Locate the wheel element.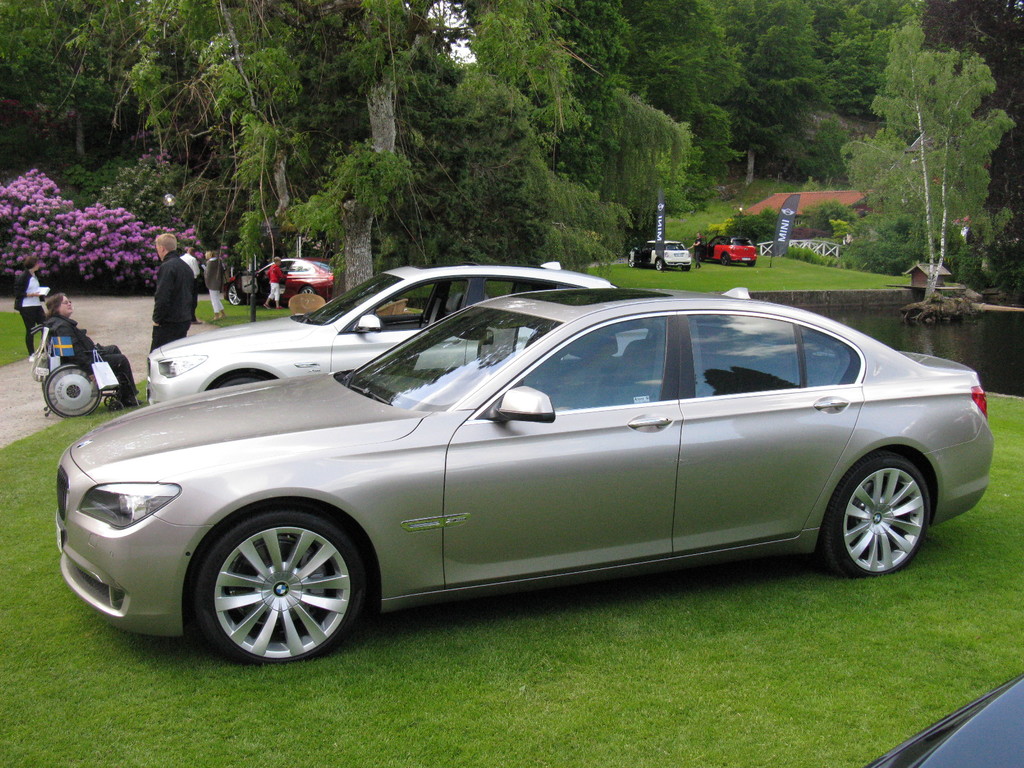
Element bbox: (297,286,317,310).
